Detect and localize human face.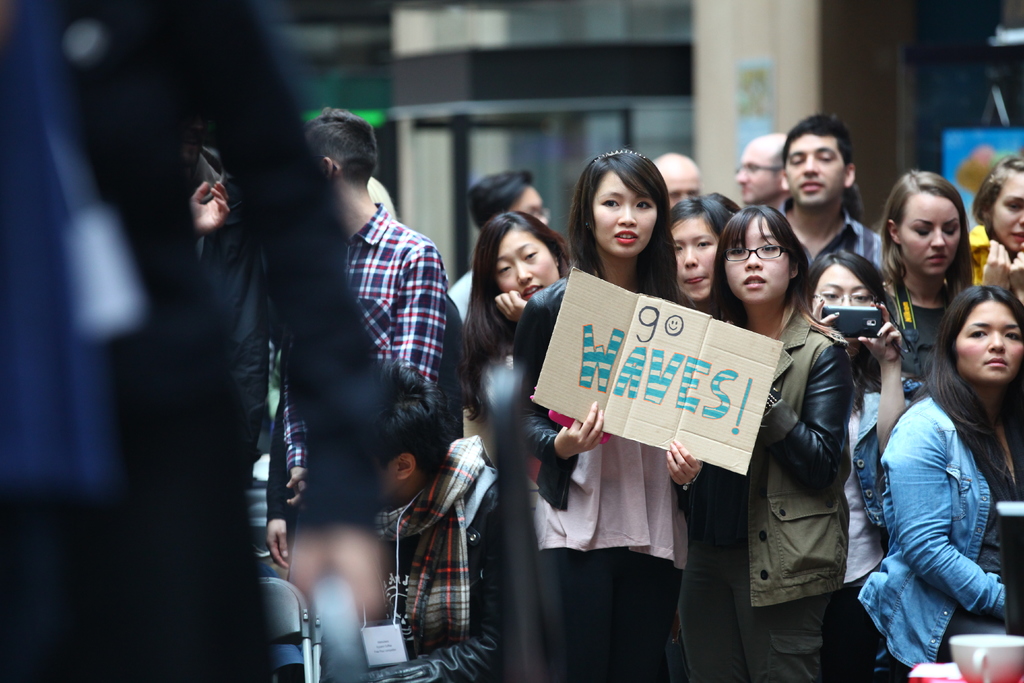
Localized at l=736, t=149, r=786, b=201.
